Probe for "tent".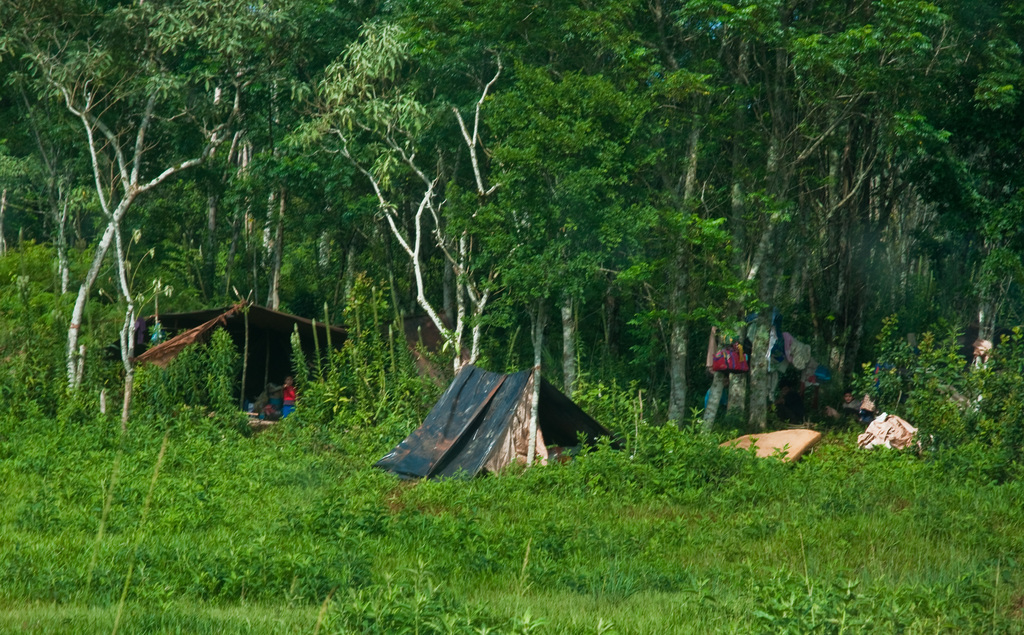
Probe result: bbox(74, 270, 364, 430).
